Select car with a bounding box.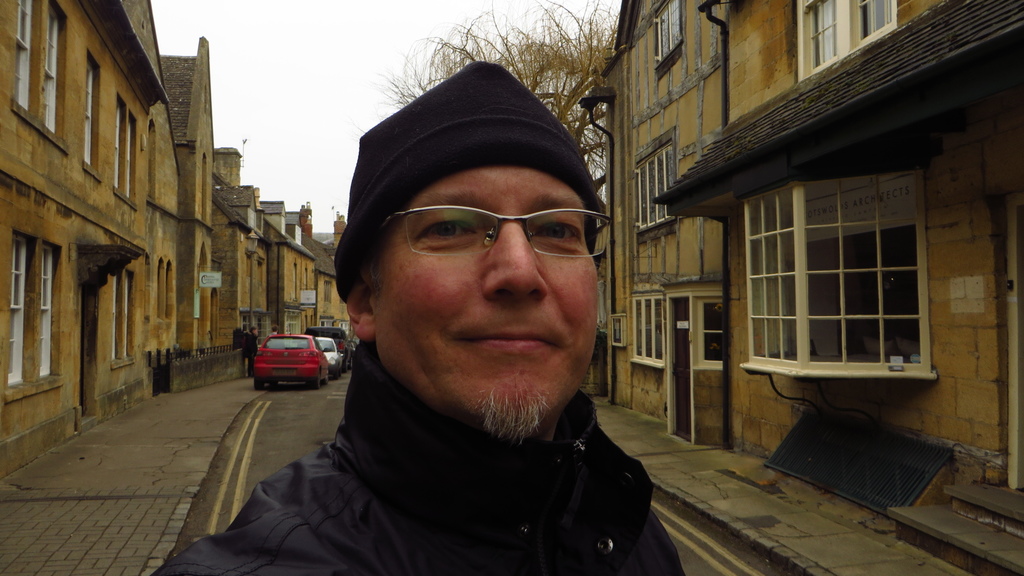
<region>319, 335, 340, 367</region>.
